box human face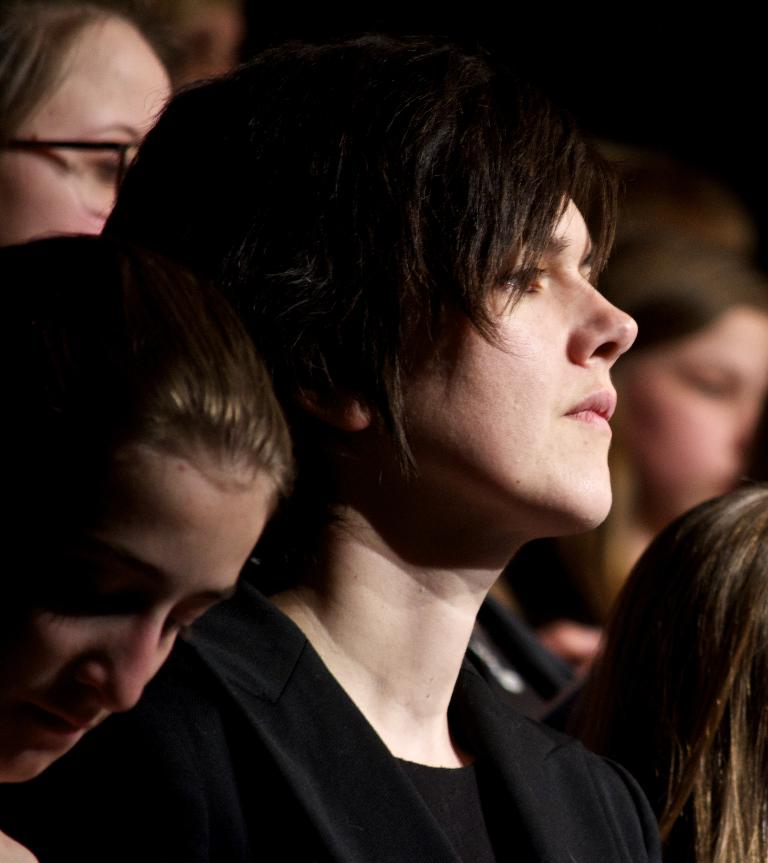
BBox(0, 4, 174, 236)
